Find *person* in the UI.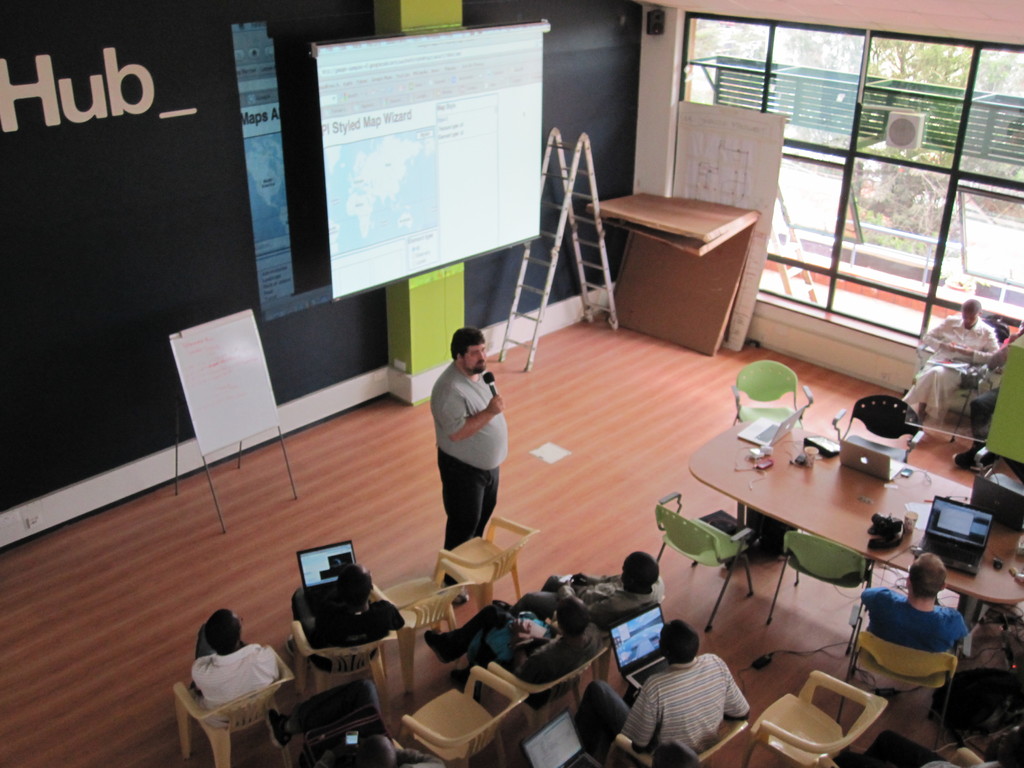
UI element at 857, 548, 973, 705.
